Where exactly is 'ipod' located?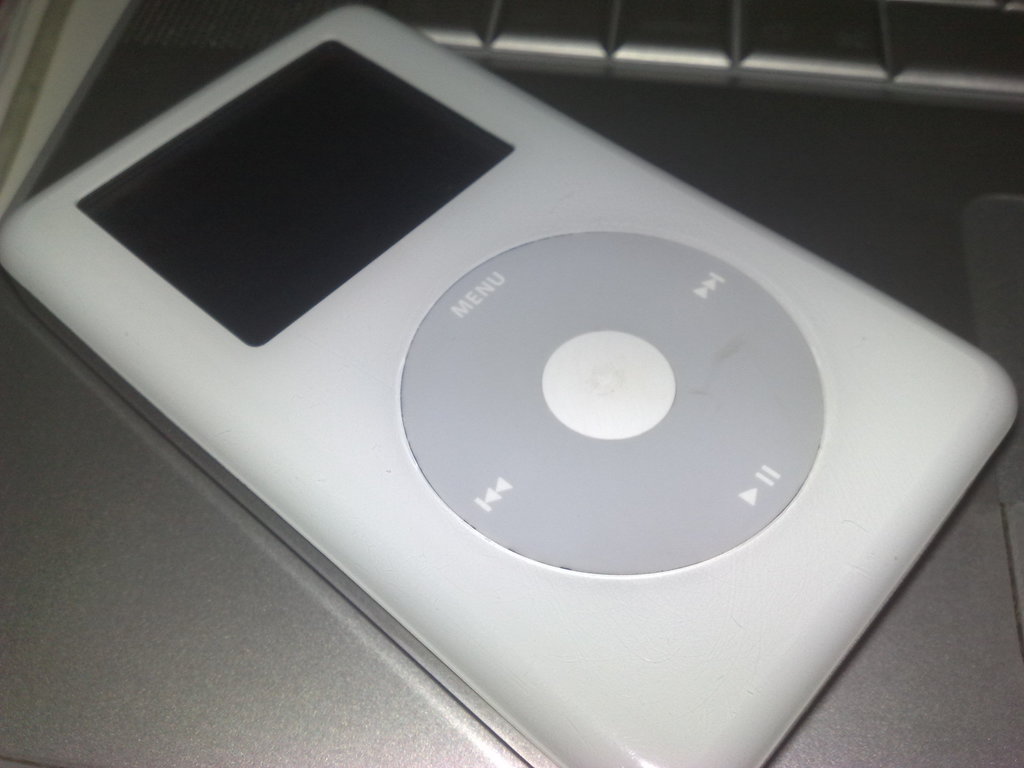
Its bounding box is bbox=(0, 1, 1023, 767).
